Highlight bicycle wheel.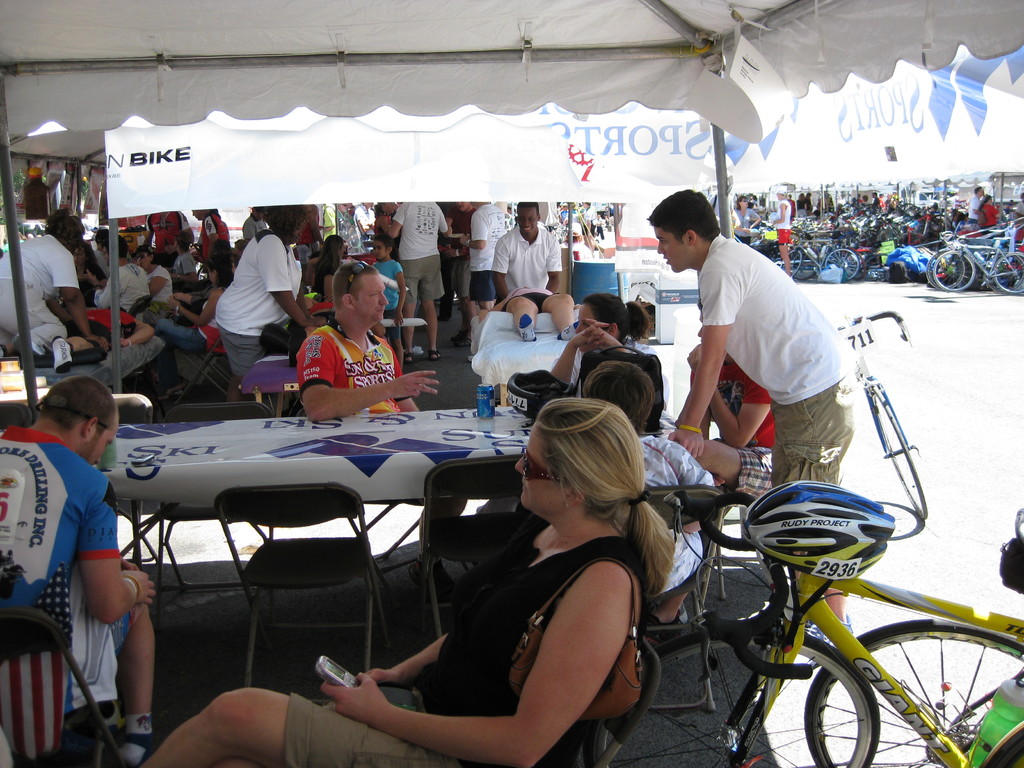
Highlighted region: <region>801, 616, 1023, 767</region>.
